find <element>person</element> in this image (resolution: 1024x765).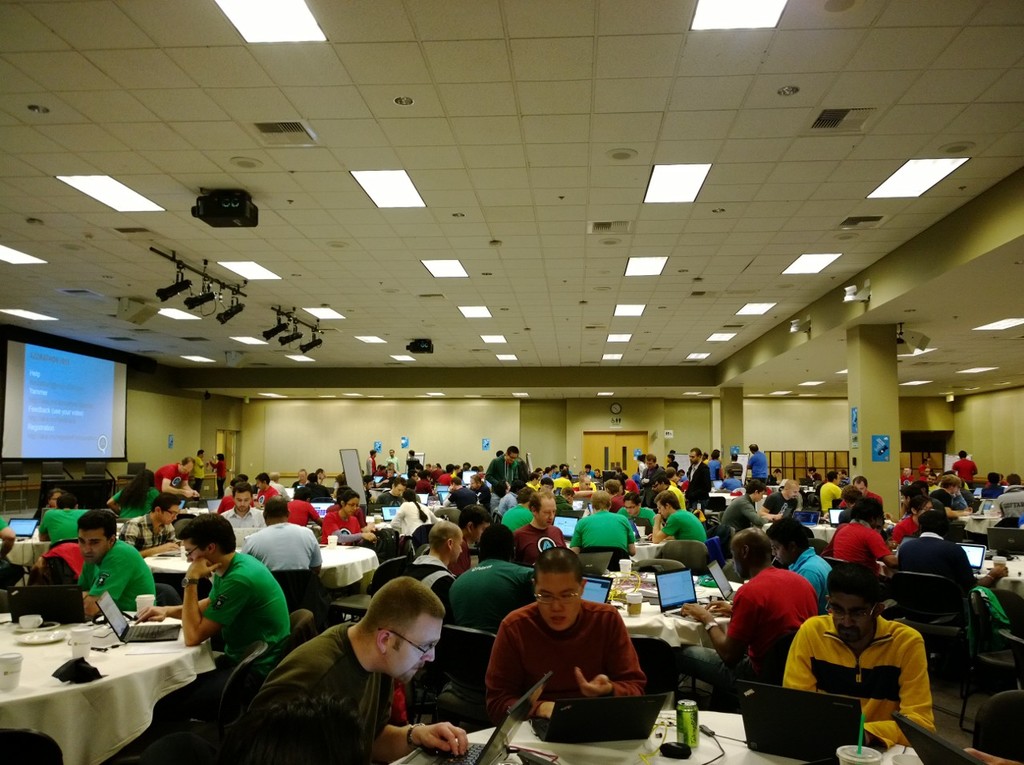
x1=237 y1=577 x2=469 y2=764.
